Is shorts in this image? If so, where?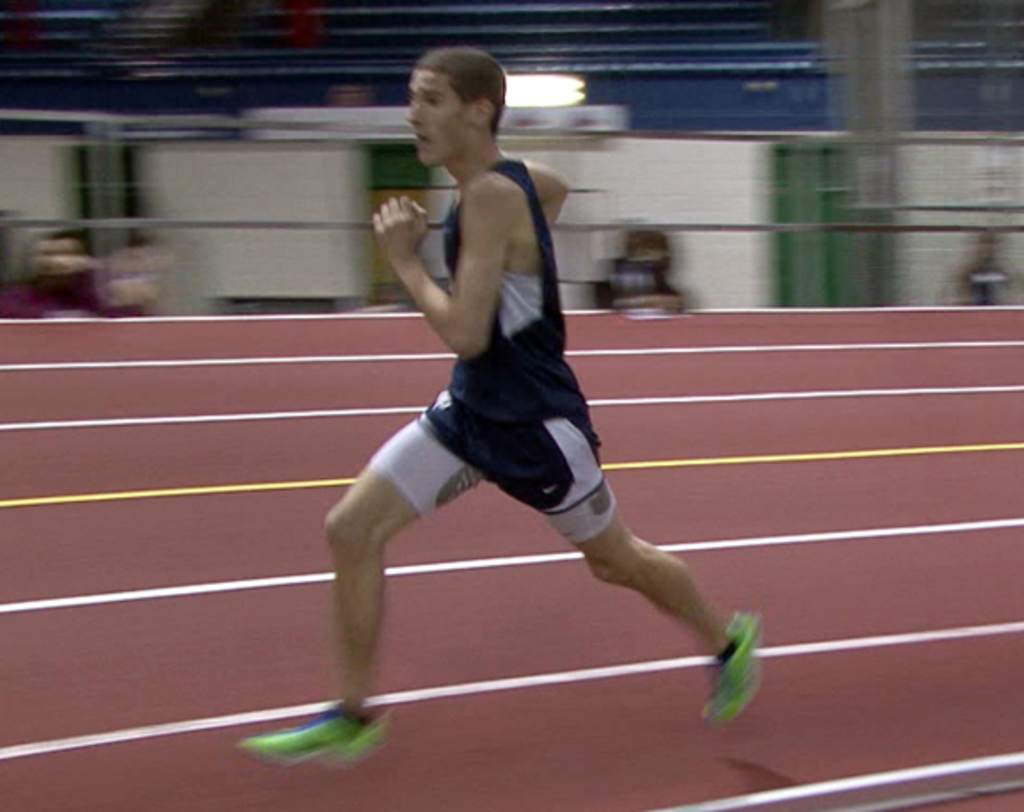
Yes, at rect(368, 416, 619, 545).
